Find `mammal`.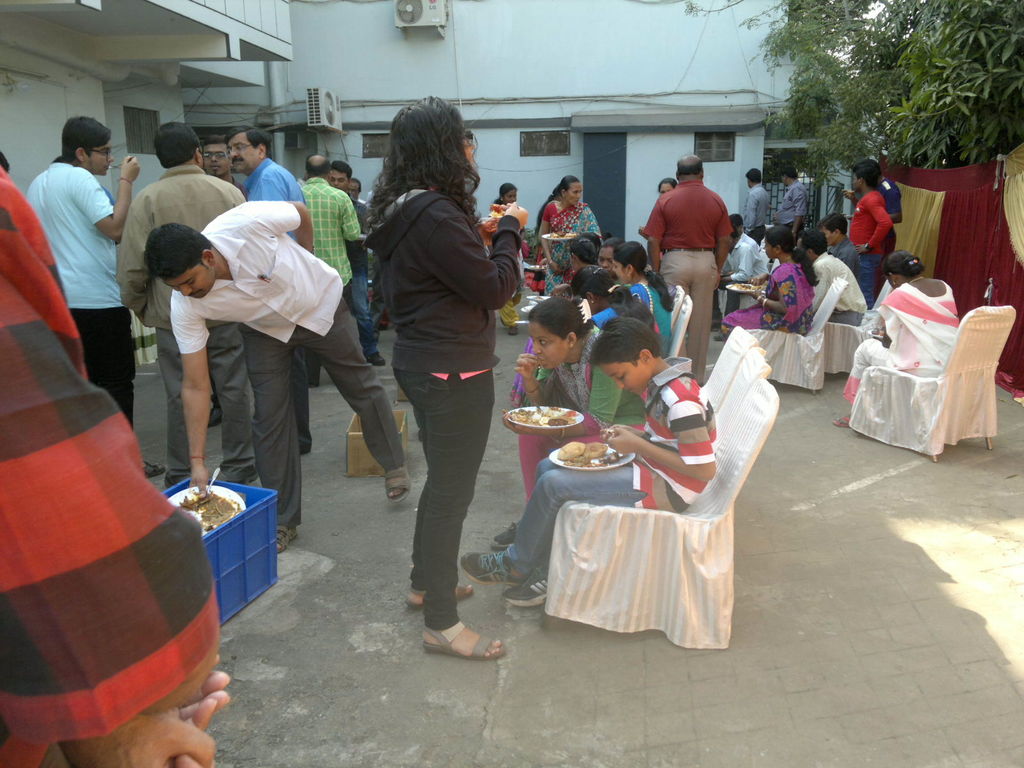
locate(351, 111, 523, 638).
